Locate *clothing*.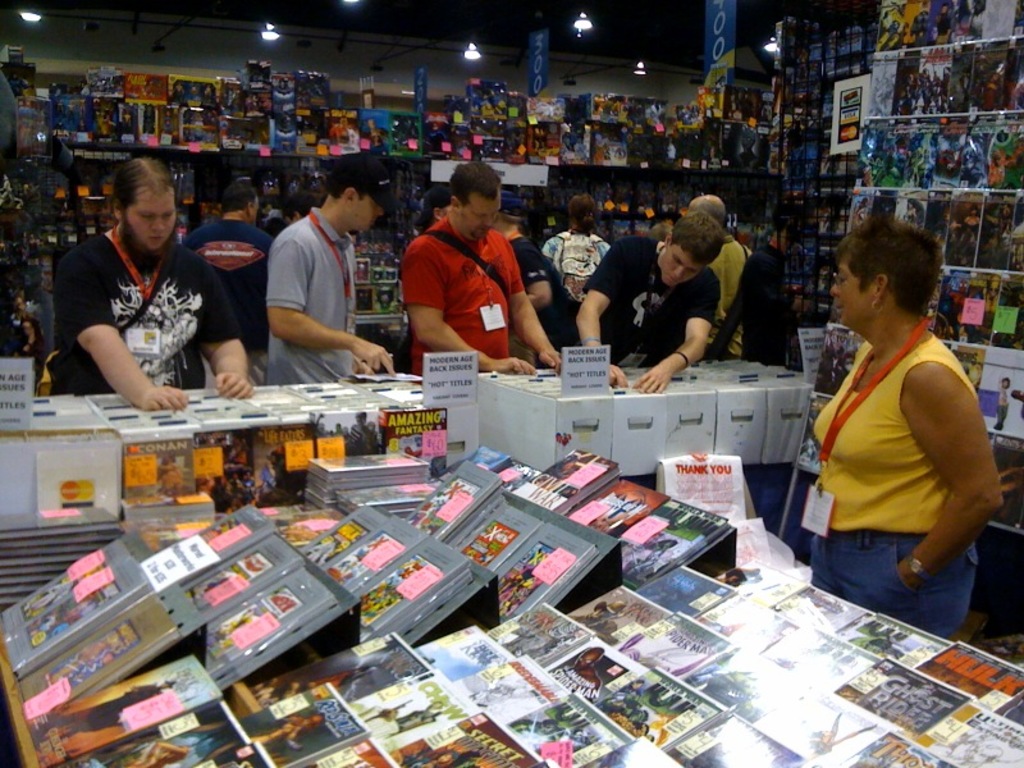
Bounding box: l=936, t=13, r=950, b=44.
